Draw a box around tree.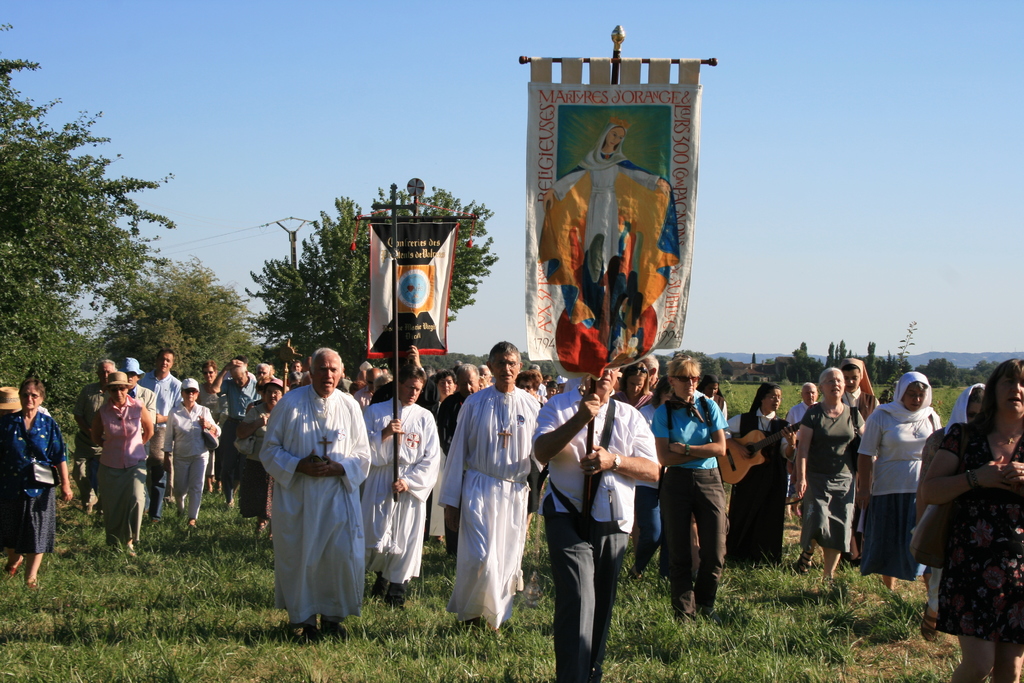
x1=88, y1=253, x2=264, y2=388.
